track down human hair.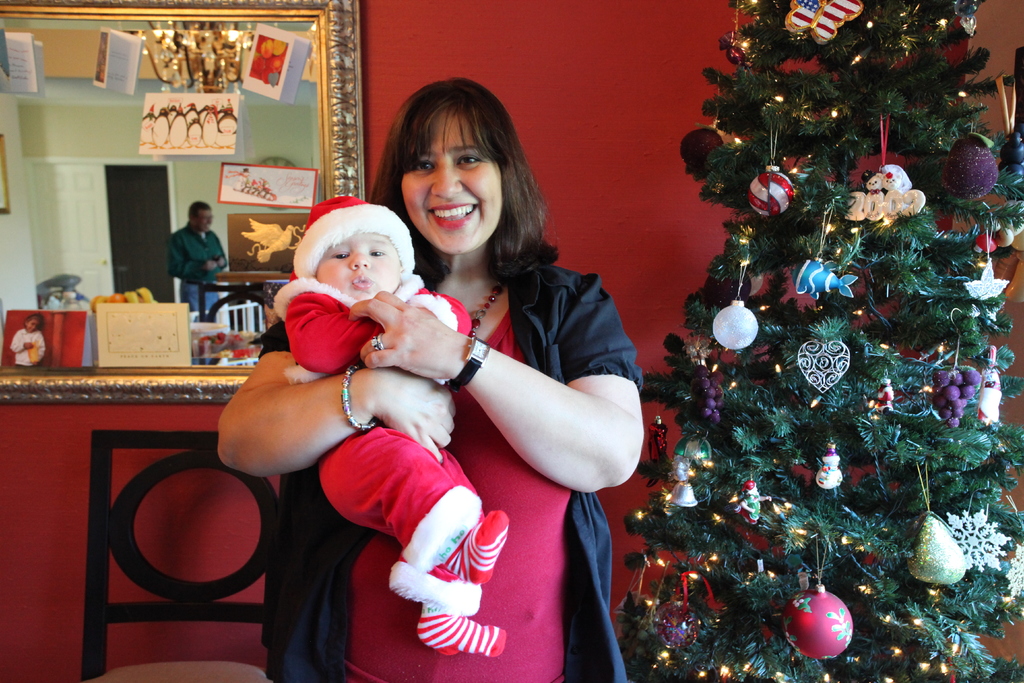
Tracked to [359,83,563,327].
